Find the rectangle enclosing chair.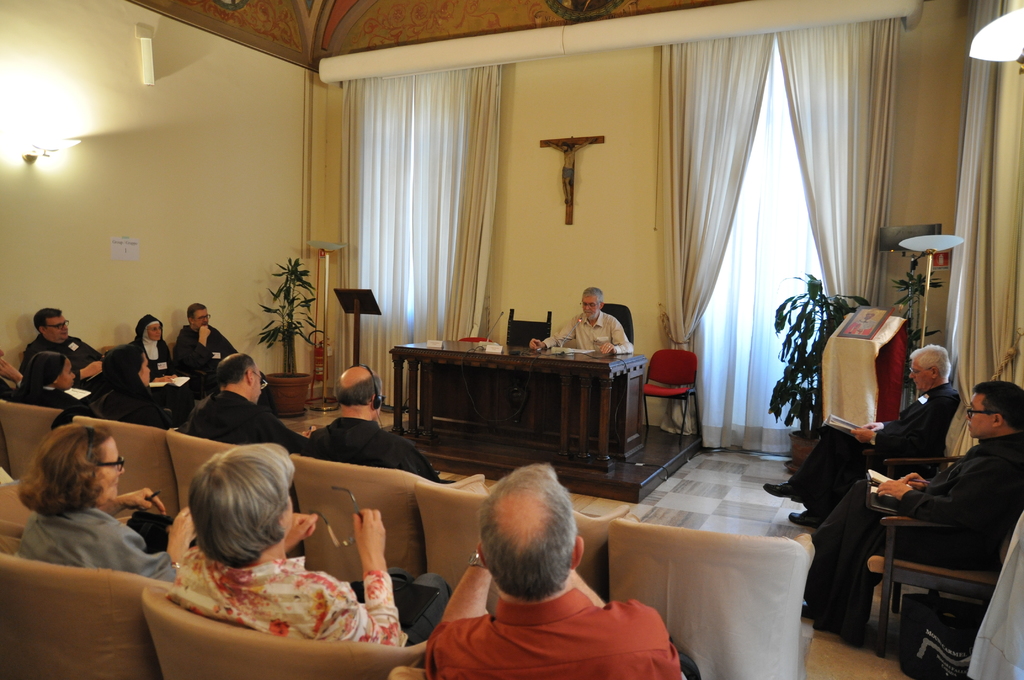
locate(284, 451, 481, 580).
